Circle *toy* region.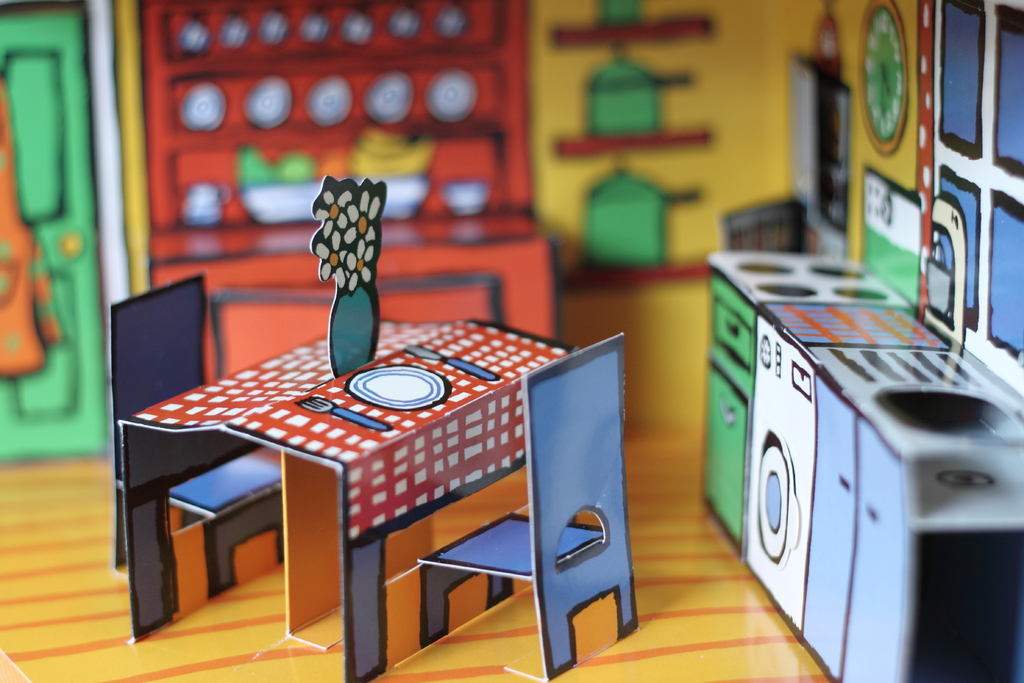
Region: region(83, 238, 702, 659).
